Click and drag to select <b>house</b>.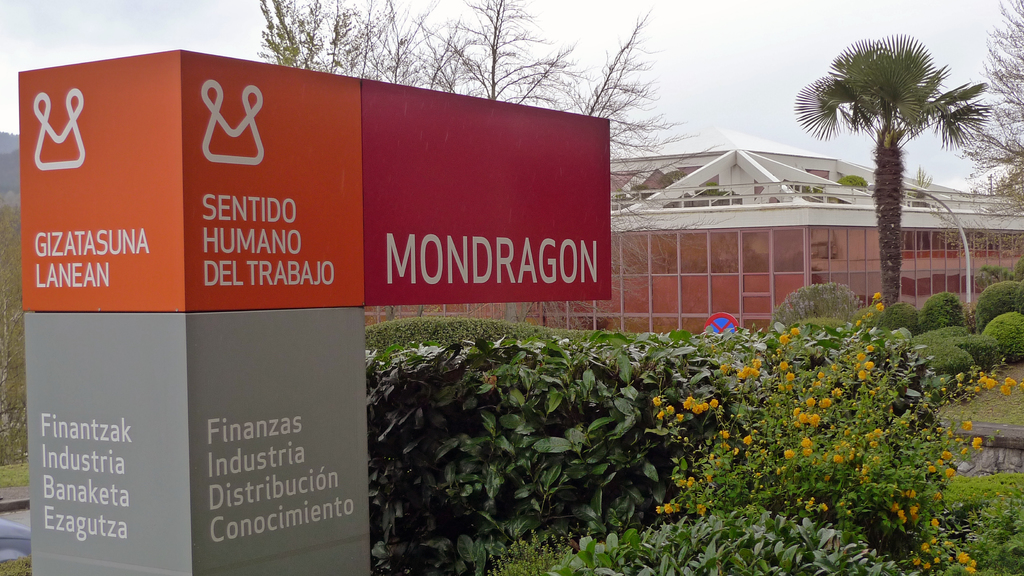
Selection: BBox(401, 137, 1023, 344).
